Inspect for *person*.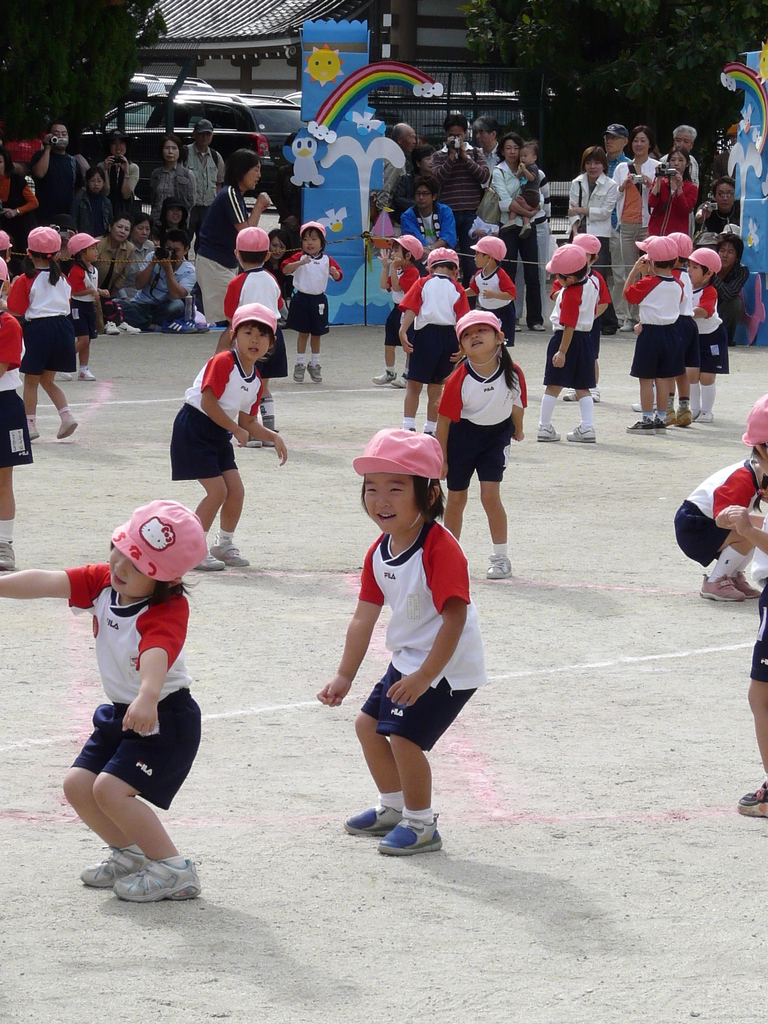
Inspection: (x1=0, y1=136, x2=43, y2=221).
